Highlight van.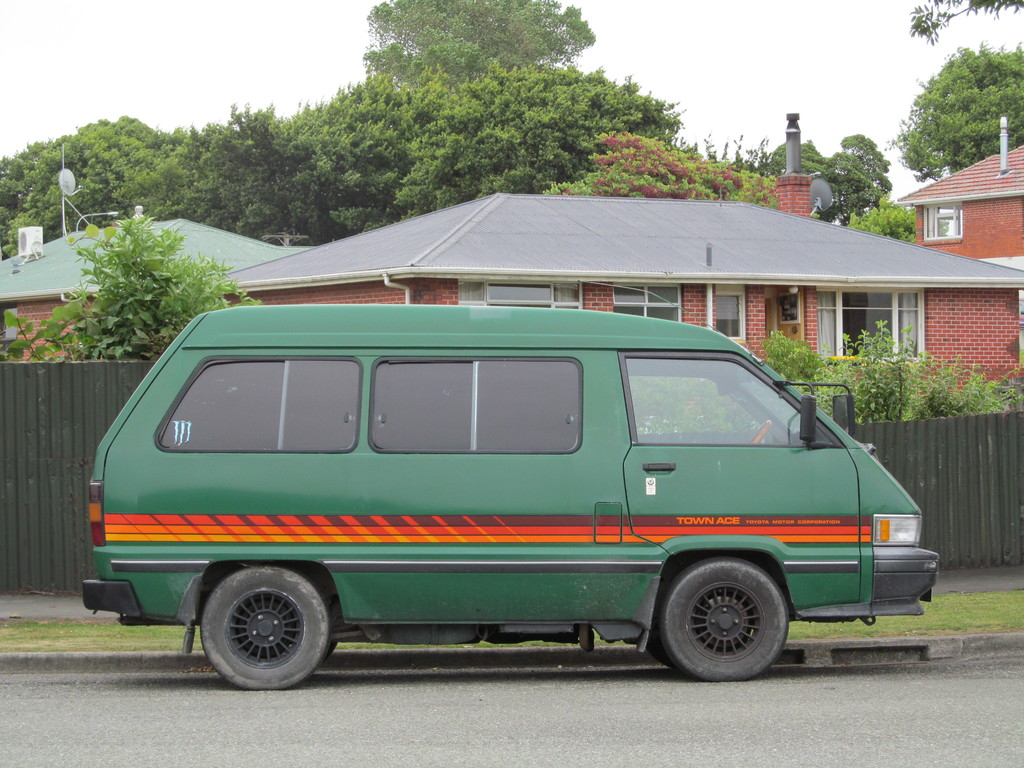
Highlighted region: l=80, t=299, r=940, b=689.
